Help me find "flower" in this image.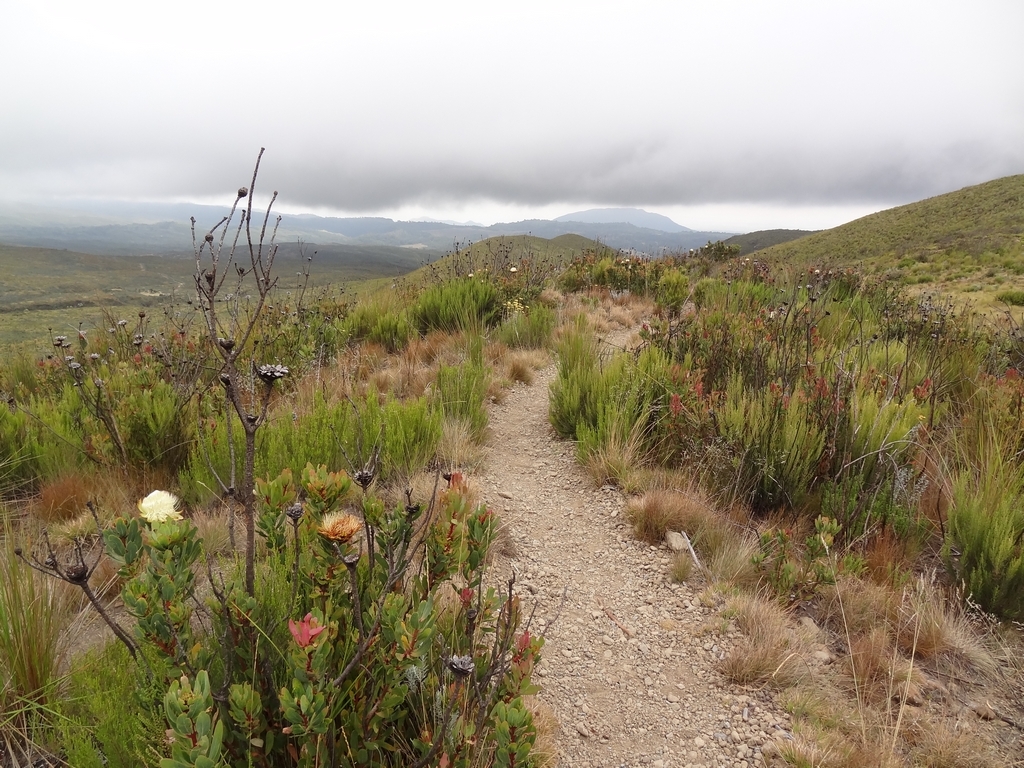
Found it: detection(441, 467, 458, 482).
